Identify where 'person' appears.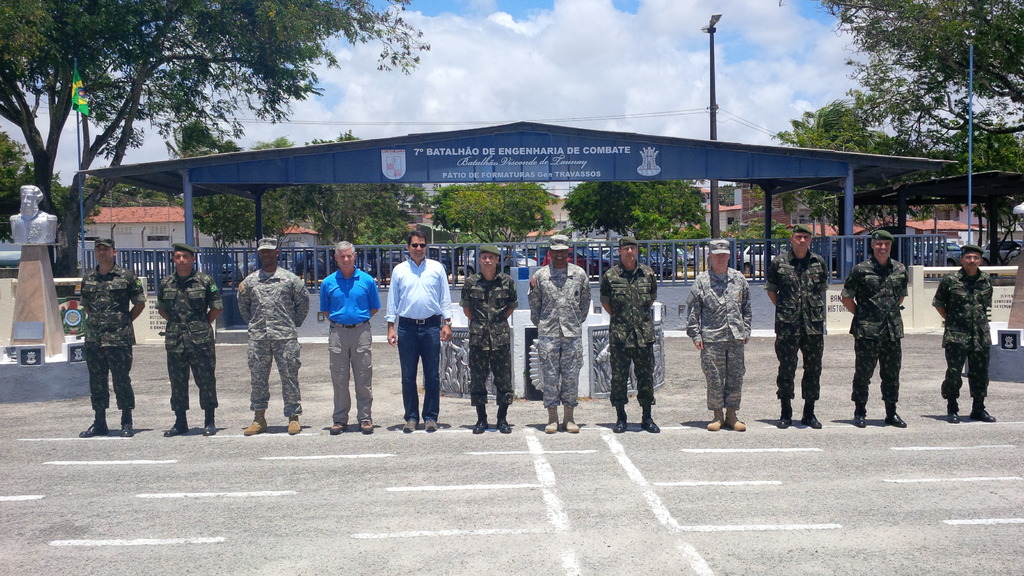
Appears at l=686, t=239, r=749, b=433.
